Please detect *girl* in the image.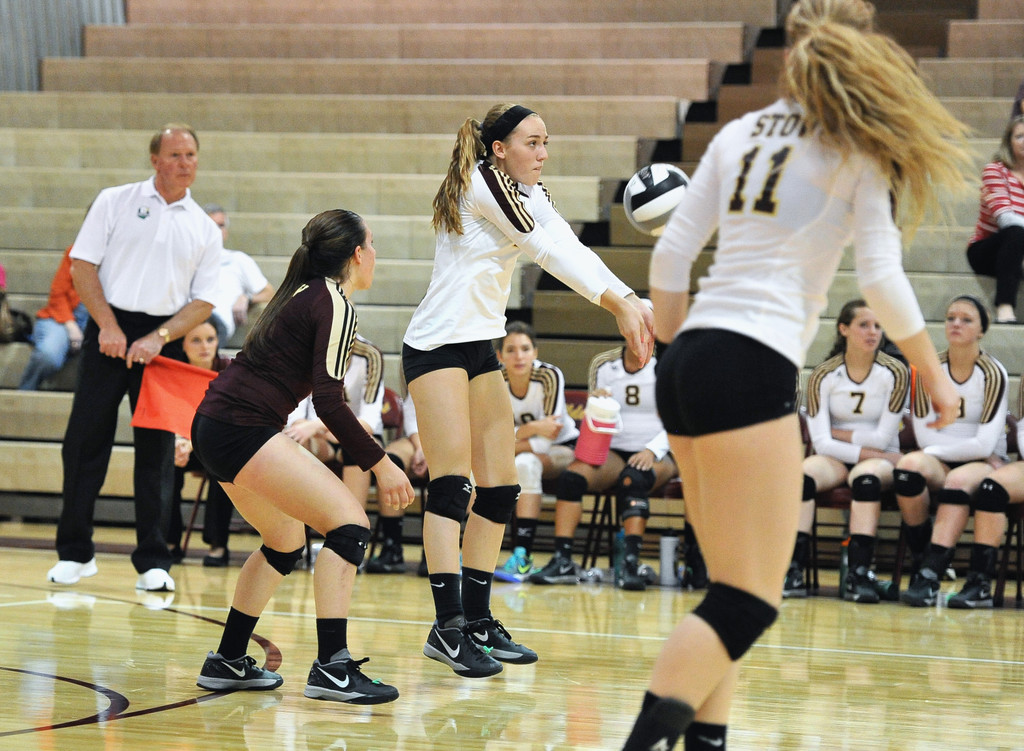
(x1=614, y1=0, x2=988, y2=750).
